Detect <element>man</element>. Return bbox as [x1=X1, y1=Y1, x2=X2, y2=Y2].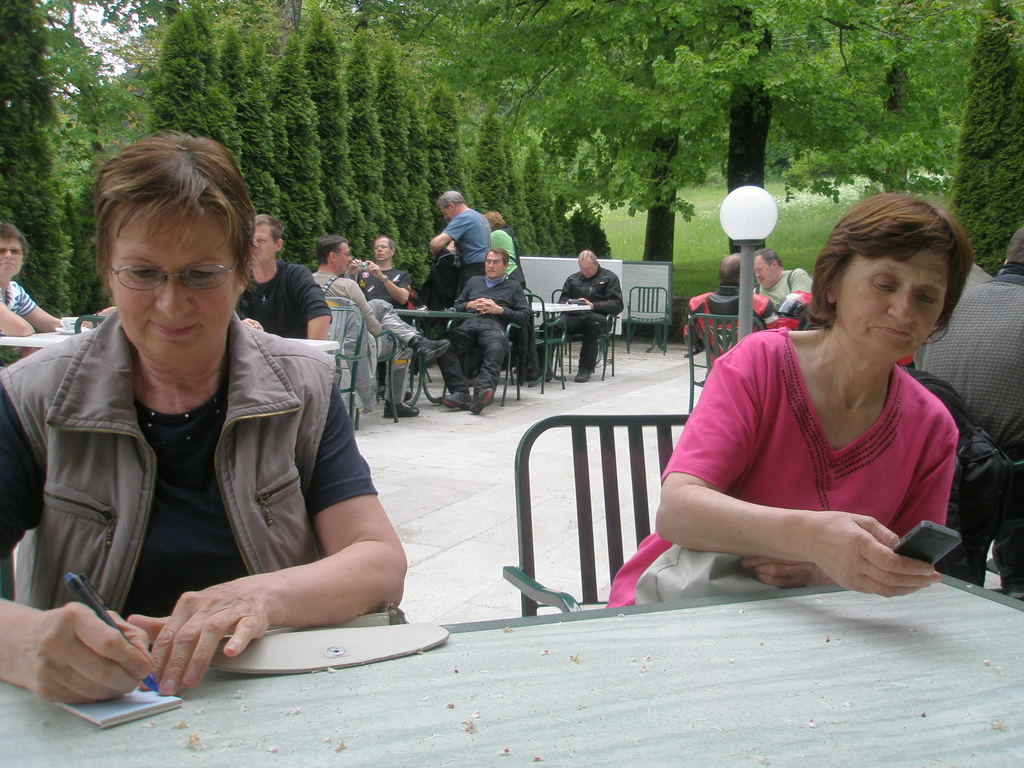
[x1=233, y1=212, x2=332, y2=339].
